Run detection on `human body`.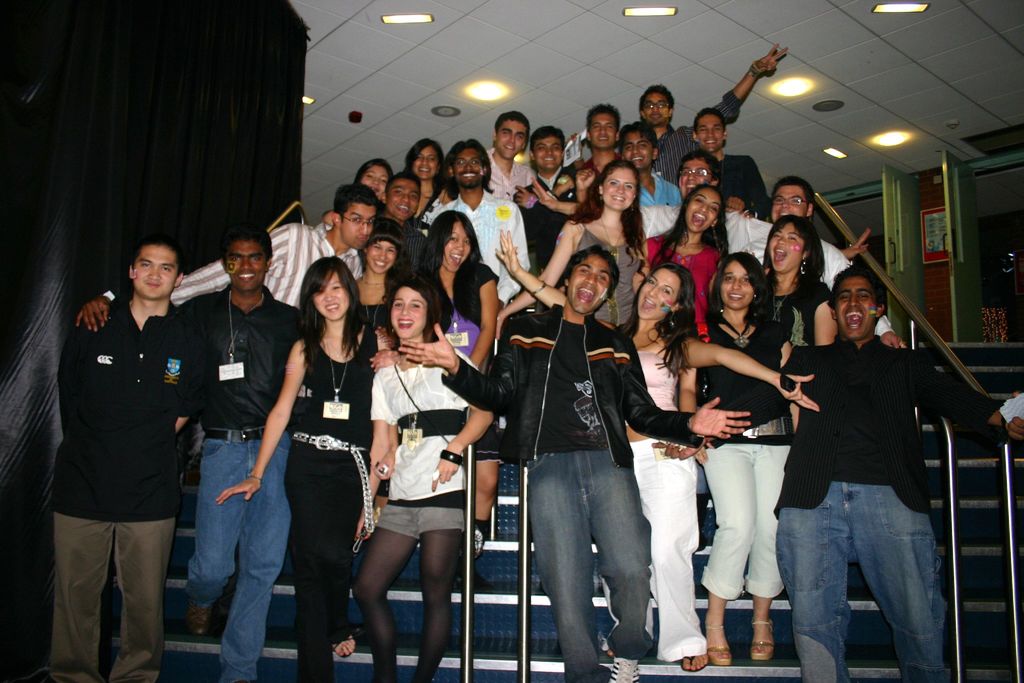
Result: pyautogui.locateOnScreen(760, 171, 812, 218).
